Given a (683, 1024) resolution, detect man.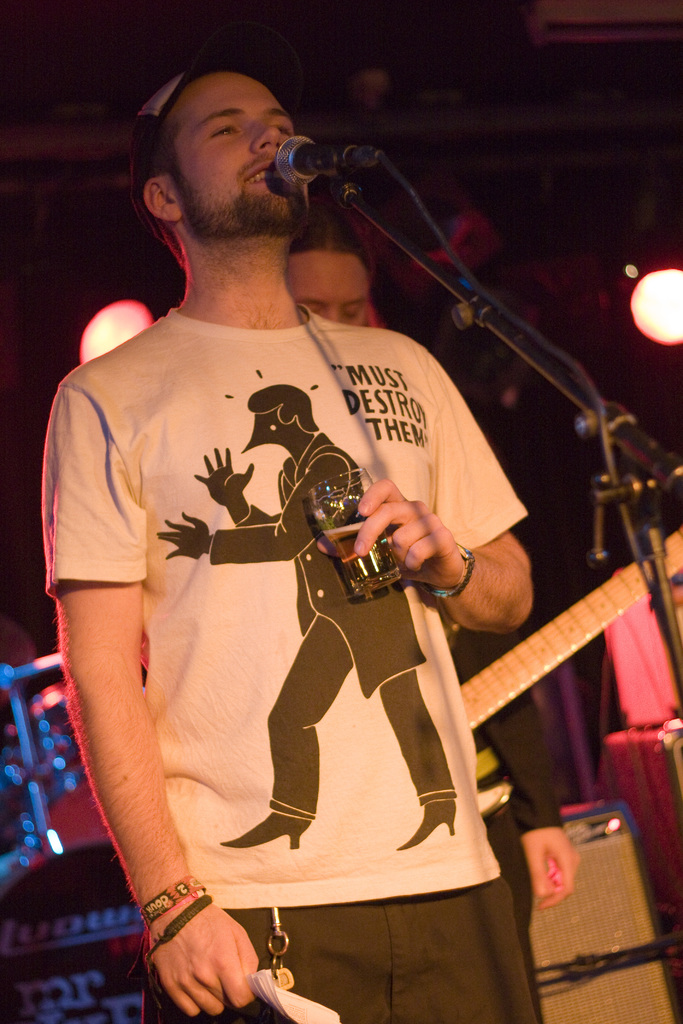
box=[51, 26, 560, 997].
